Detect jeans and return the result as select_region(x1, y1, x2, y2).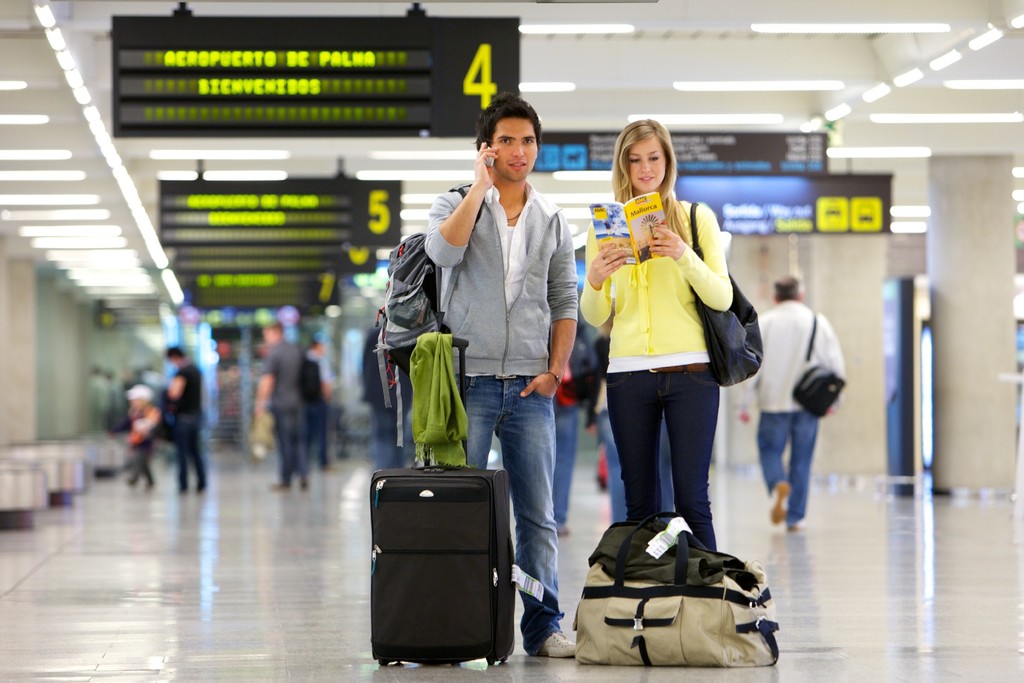
select_region(273, 402, 310, 475).
